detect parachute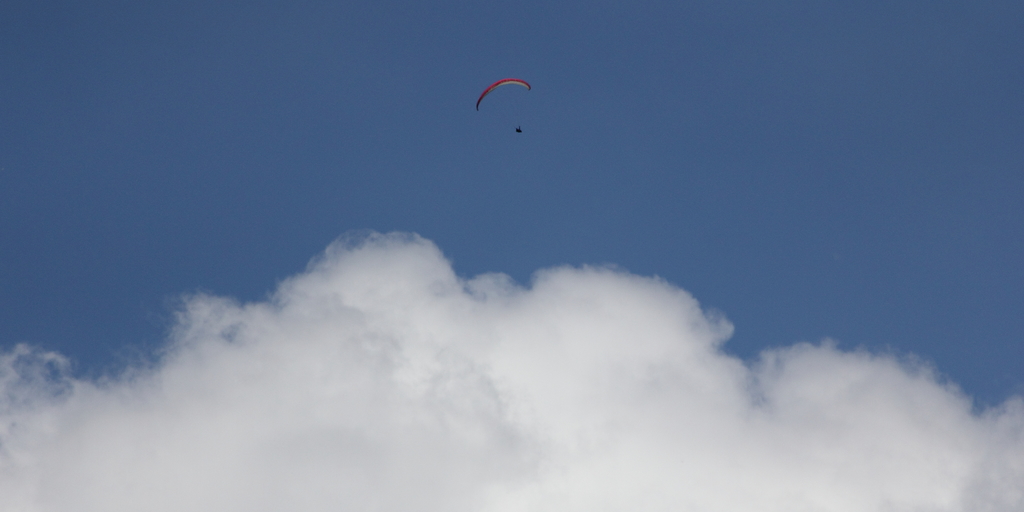
[475,84,527,132]
